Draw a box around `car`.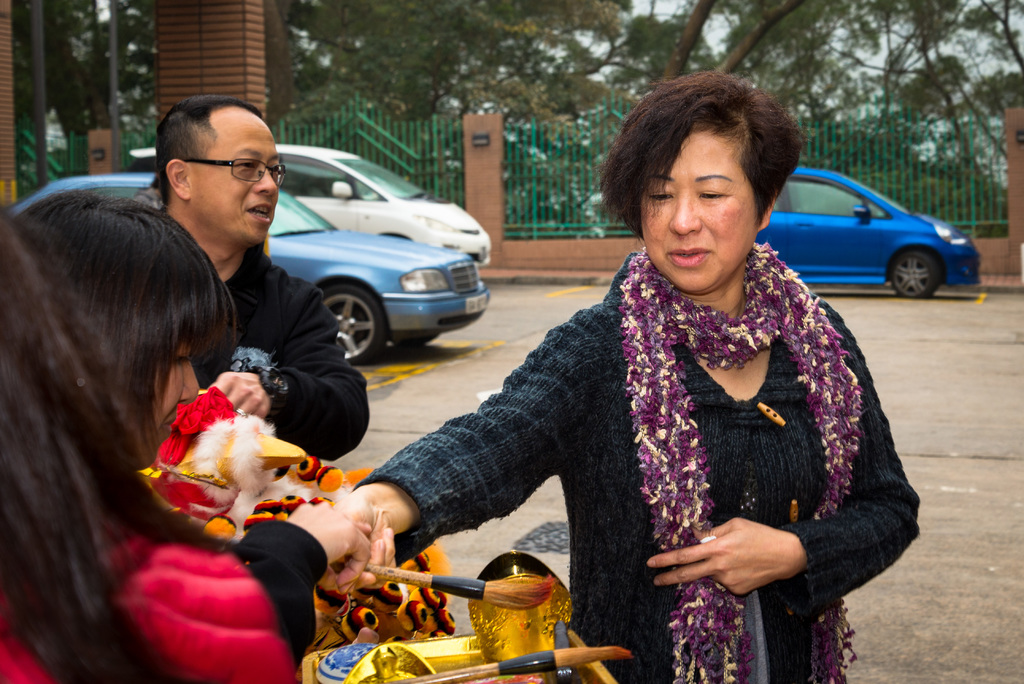
{"x1": 766, "y1": 165, "x2": 985, "y2": 301}.
